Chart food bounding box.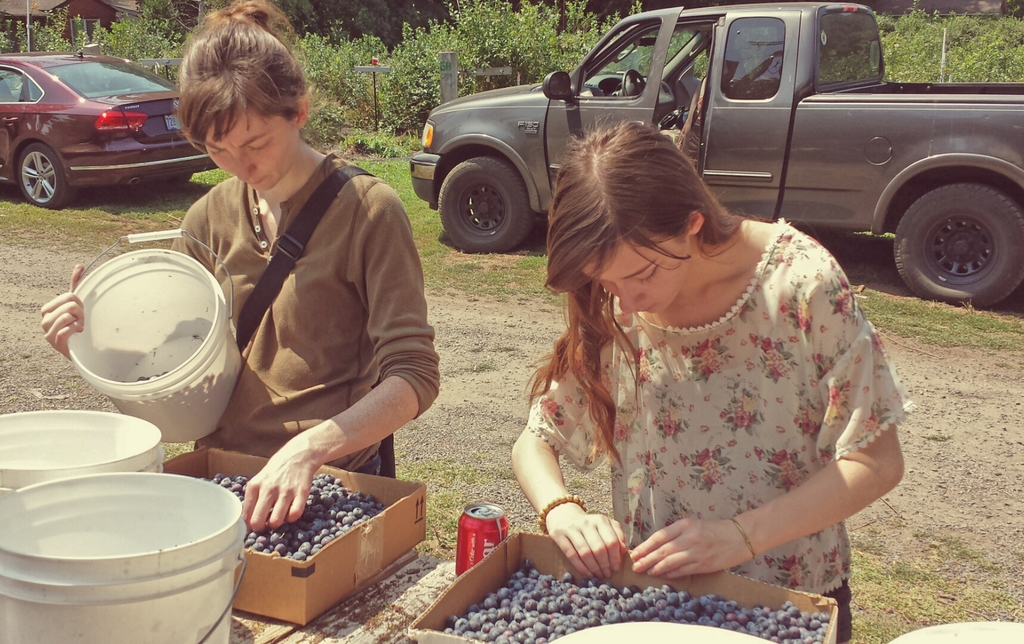
Charted: box(204, 468, 390, 566).
